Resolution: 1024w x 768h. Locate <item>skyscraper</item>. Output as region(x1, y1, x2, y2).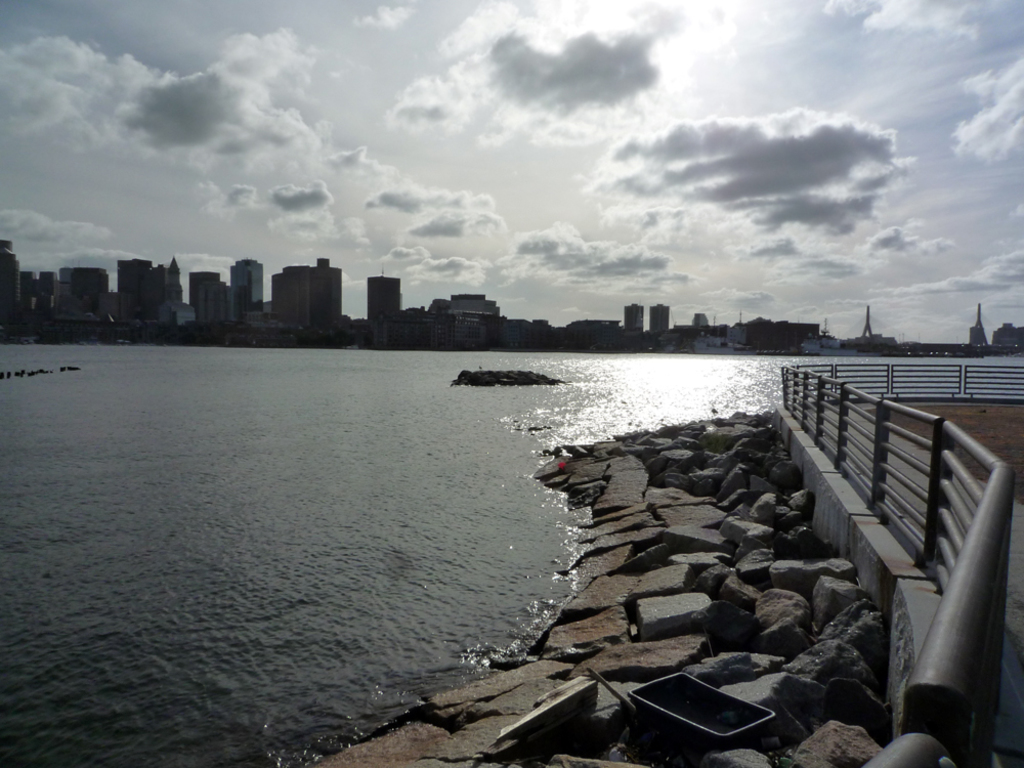
region(254, 242, 349, 324).
